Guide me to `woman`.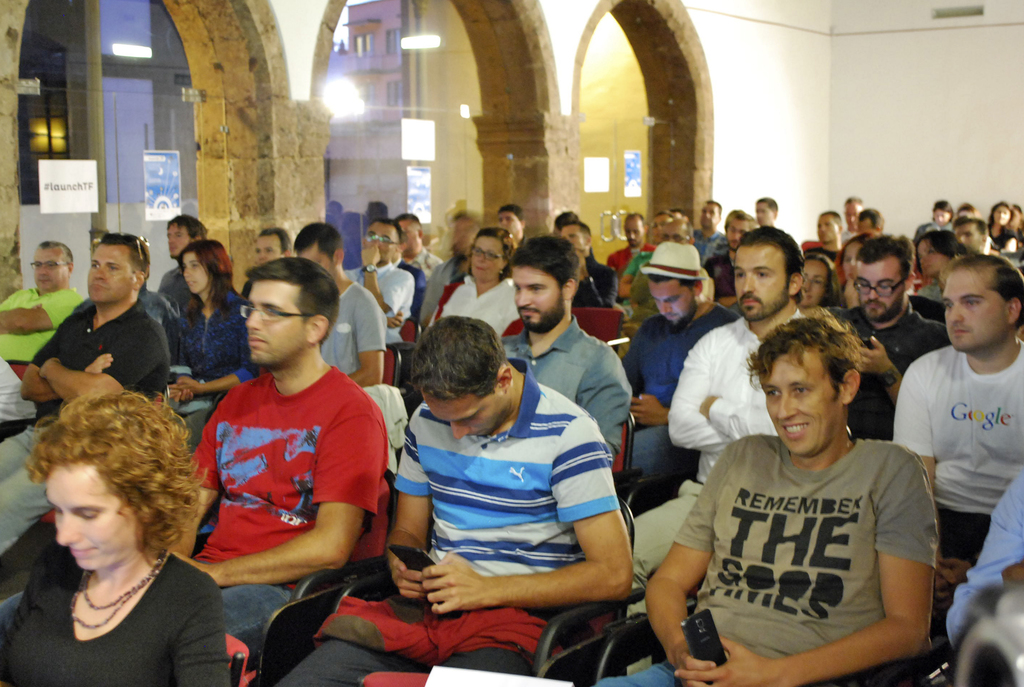
Guidance: <bbox>986, 198, 1015, 254</bbox>.
